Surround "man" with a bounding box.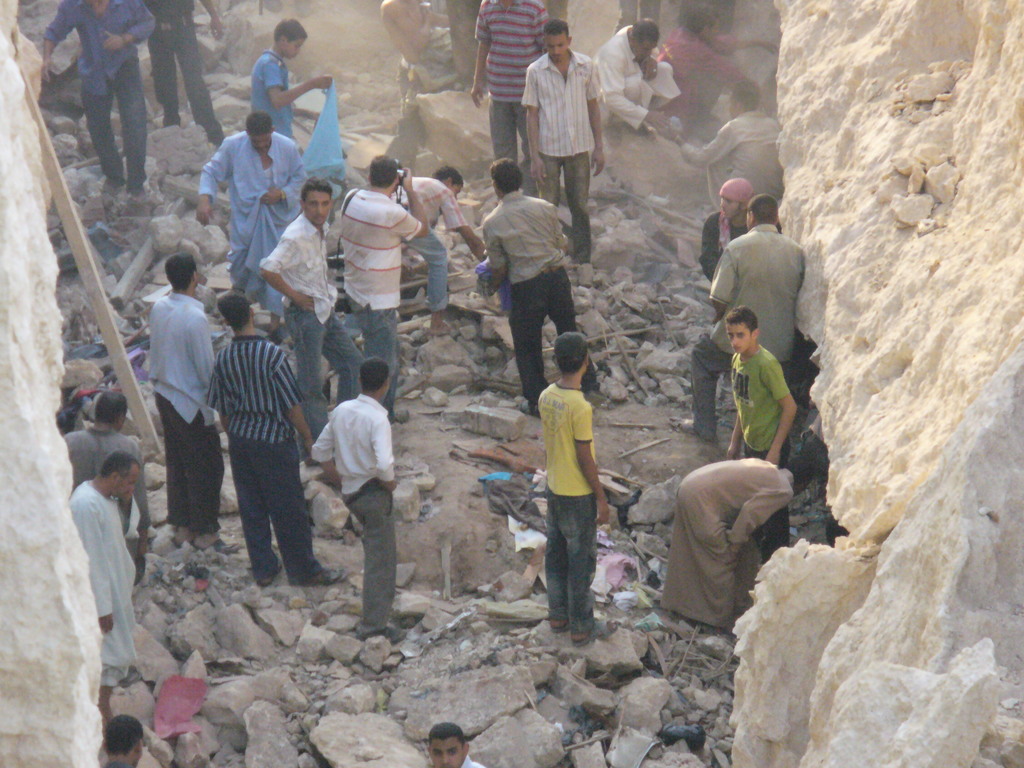
x1=147, y1=259, x2=231, y2=557.
